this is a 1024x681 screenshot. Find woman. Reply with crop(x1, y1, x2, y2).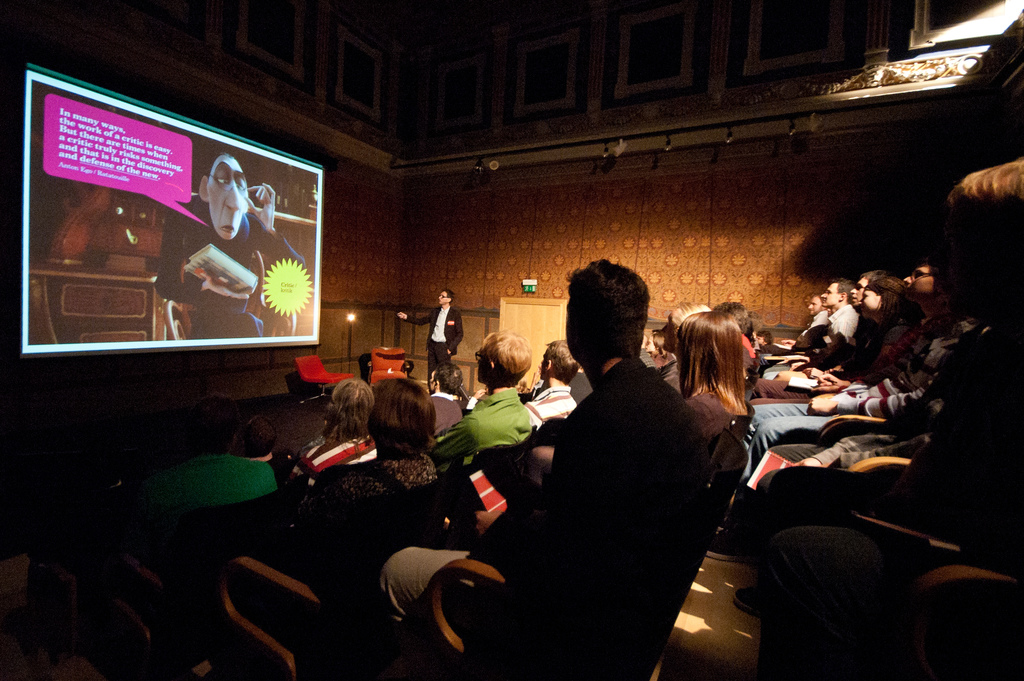
crop(669, 308, 747, 438).
